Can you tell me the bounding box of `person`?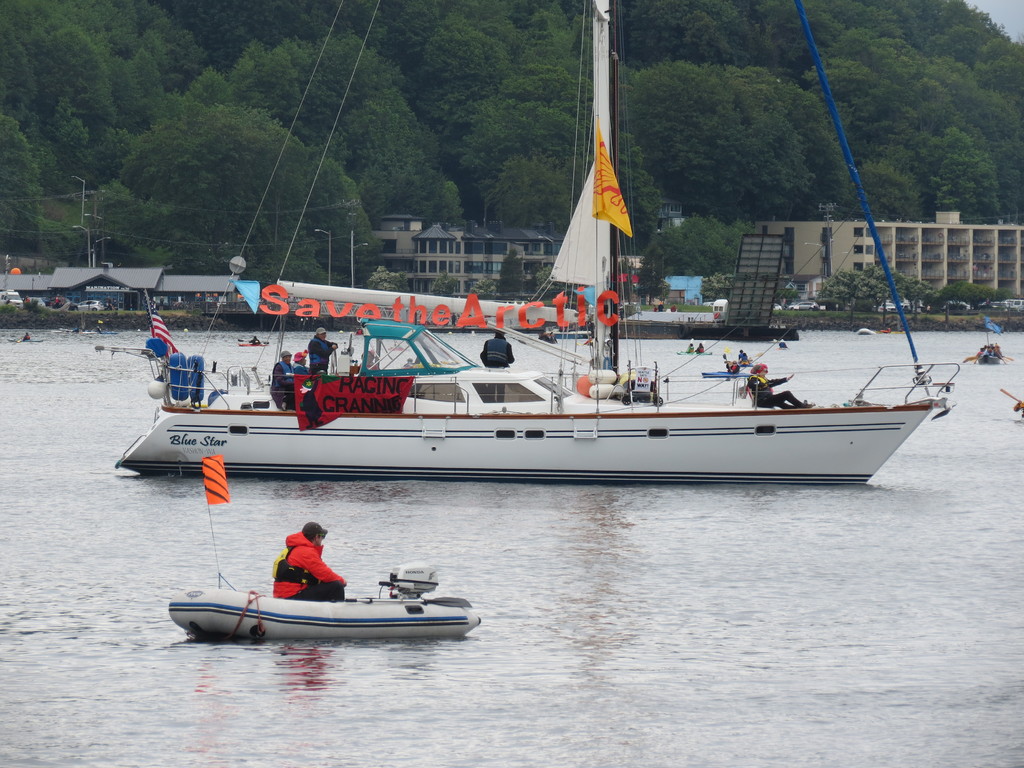
(x1=480, y1=330, x2=515, y2=404).
